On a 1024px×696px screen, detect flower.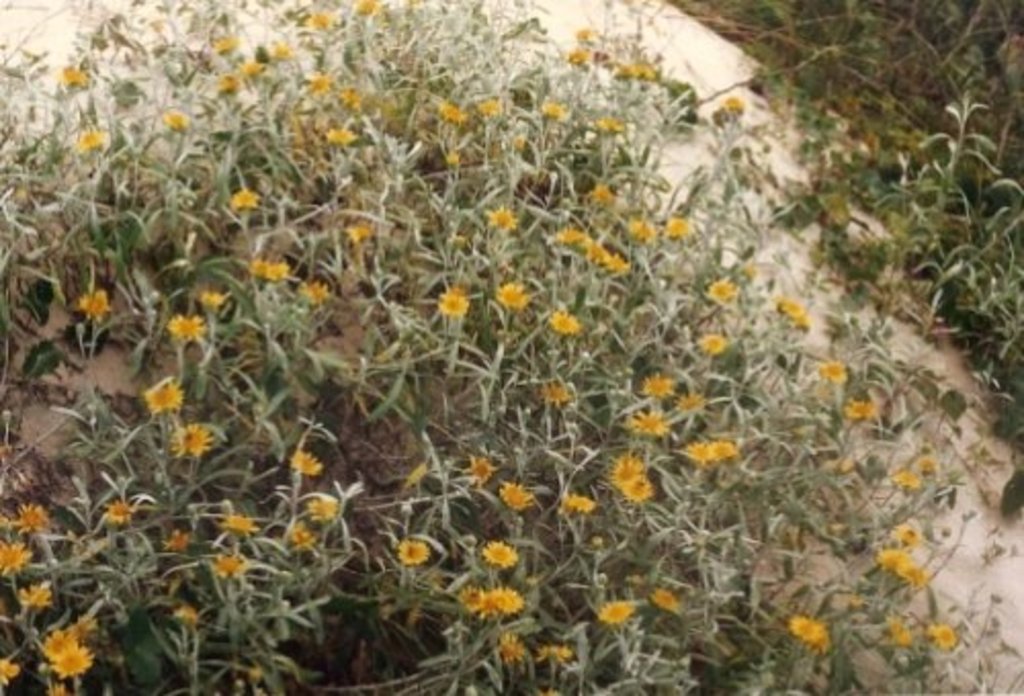
[301,272,332,299].
